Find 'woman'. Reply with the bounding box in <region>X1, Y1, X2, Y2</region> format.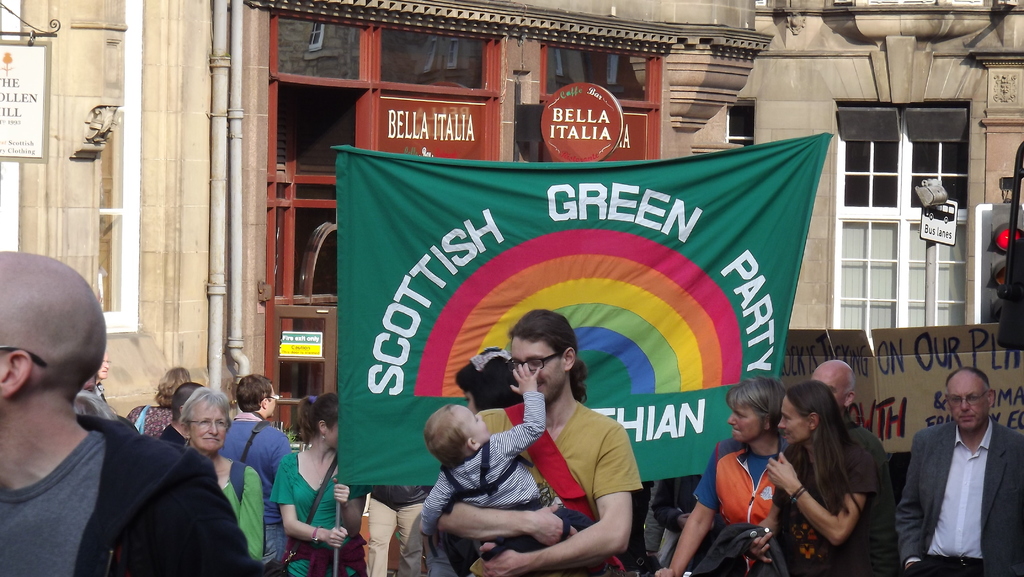
<region>273, 396, 369, 576</region>.
